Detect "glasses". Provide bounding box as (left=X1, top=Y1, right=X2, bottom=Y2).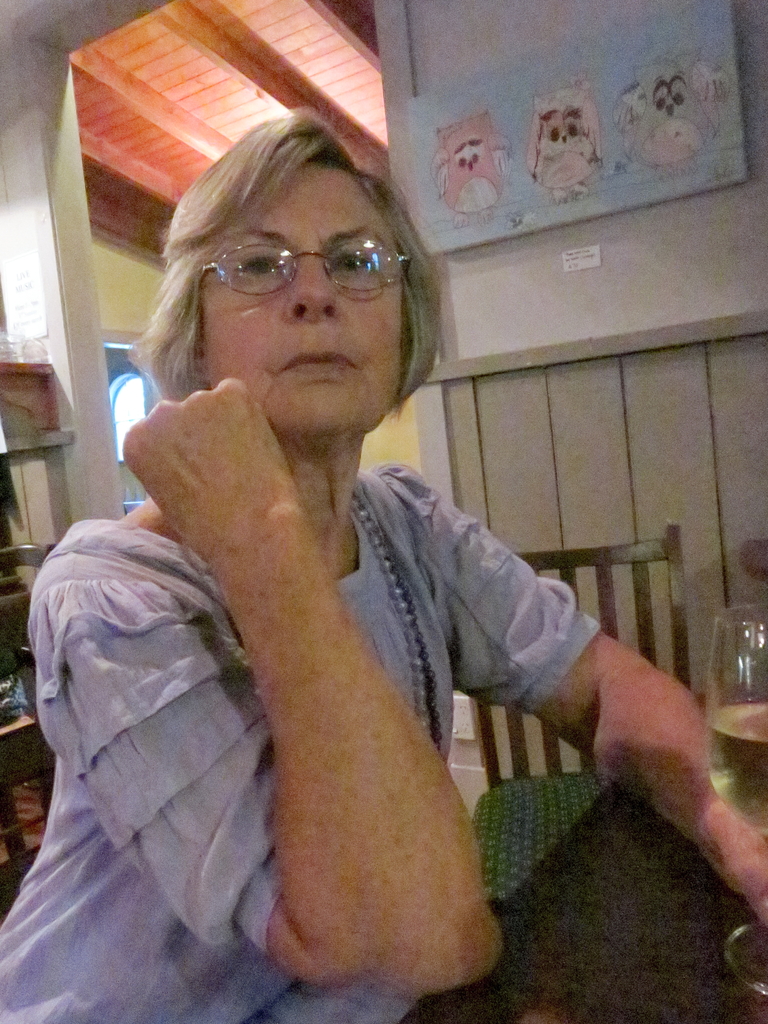
(left=196, top=240, right=411, bottom=298).
